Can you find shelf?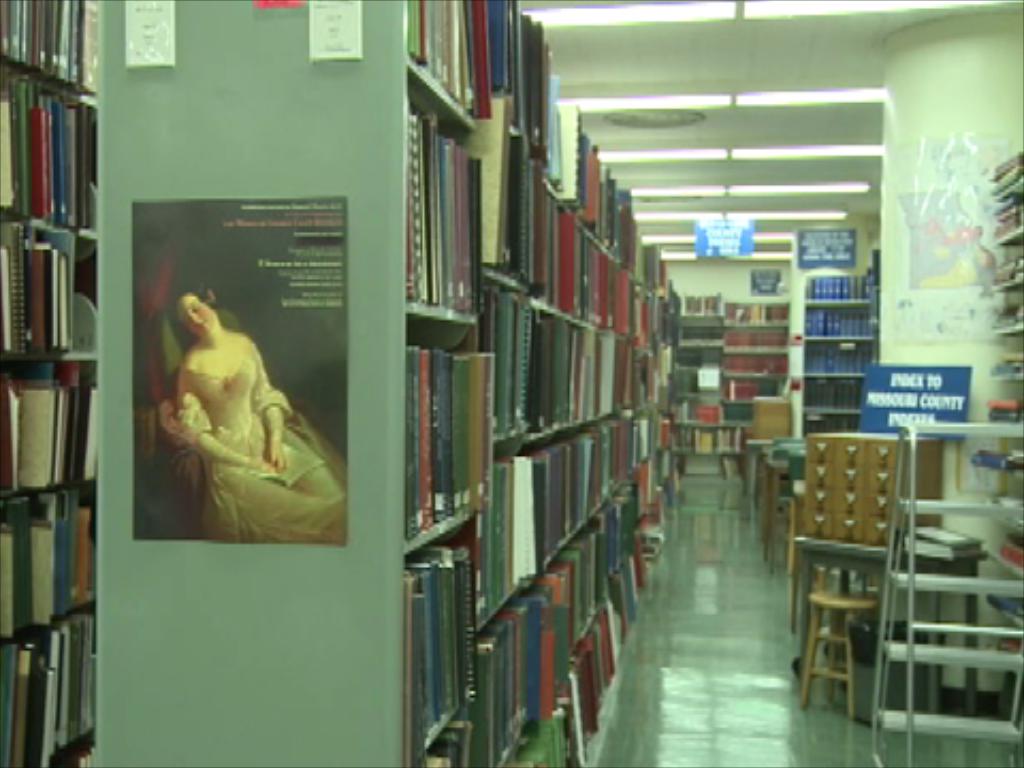
Yes, bounding box: Rect(789, 269, 879, 435).
